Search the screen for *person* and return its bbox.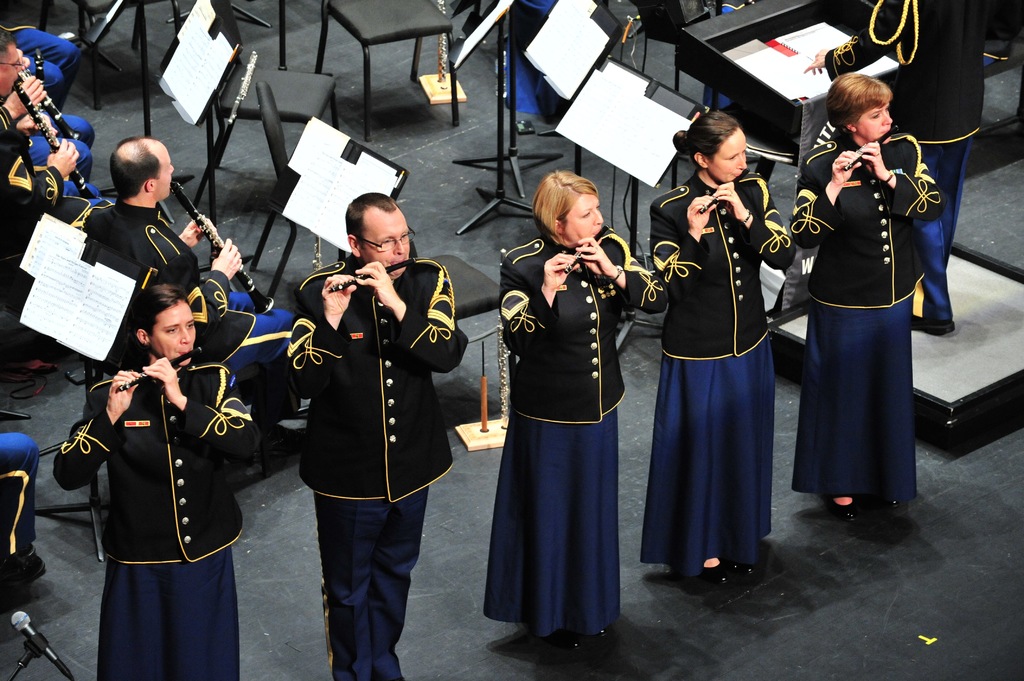
Found: Rect(0, 27, 108, 385).
